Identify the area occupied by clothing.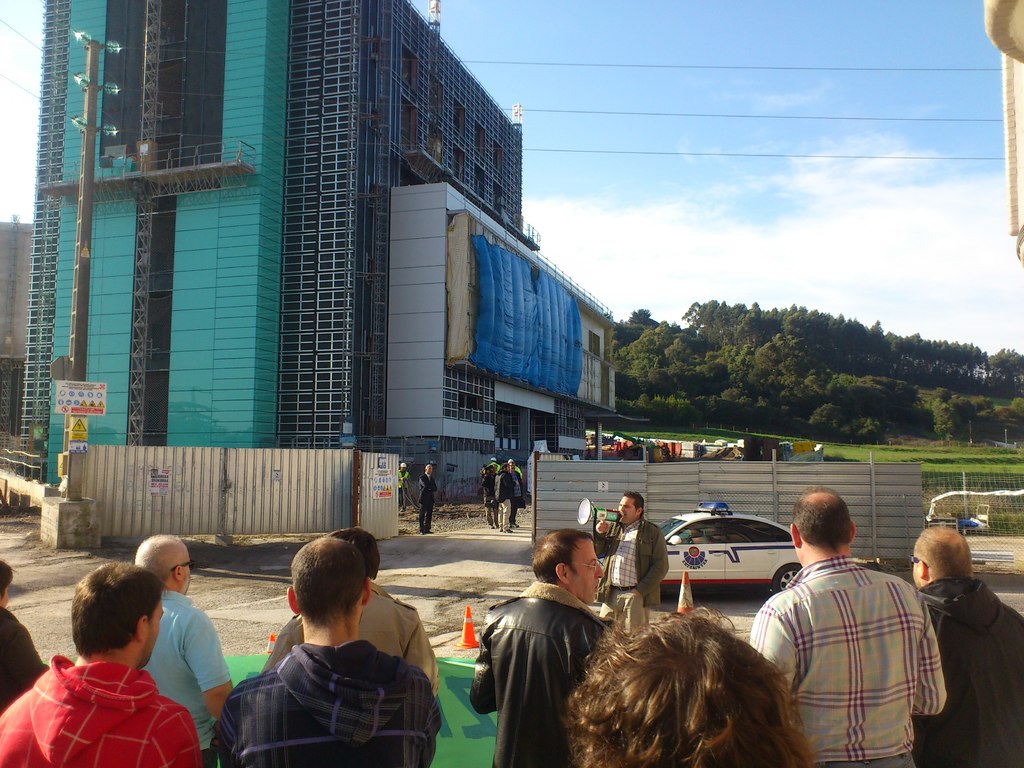
Area: pyautogui.locateOnScreen(419, 468, 444, 531).
